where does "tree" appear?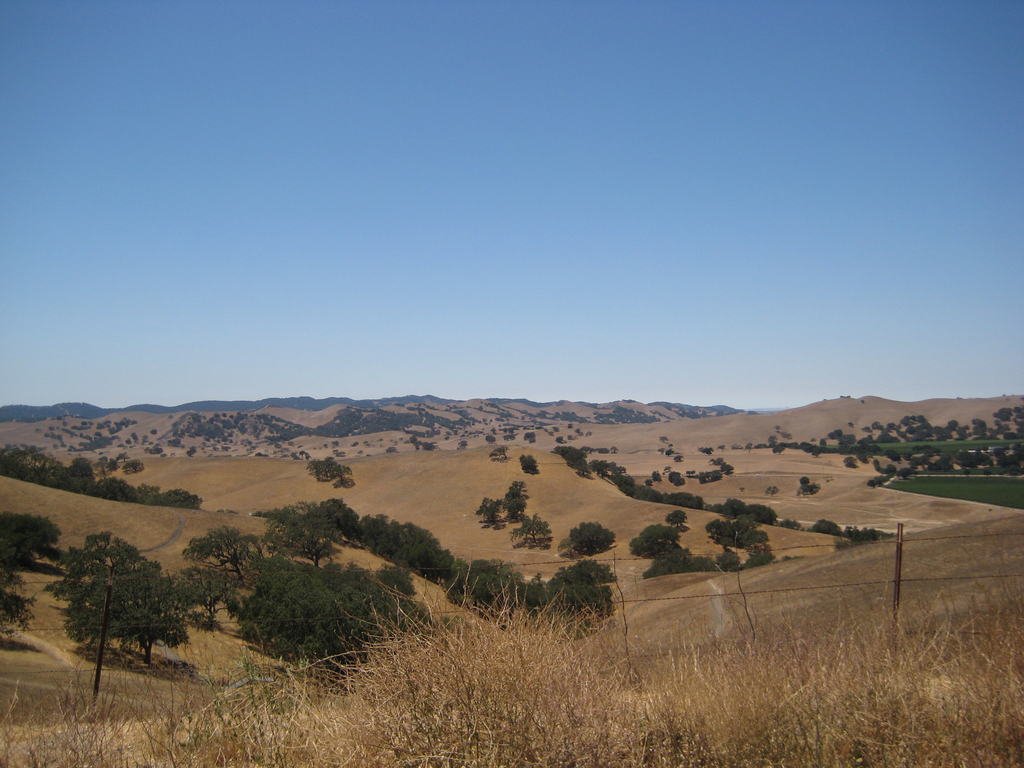
Appears at {"left": 799, "top": 477, "right": 821, "bottom": 498}.
